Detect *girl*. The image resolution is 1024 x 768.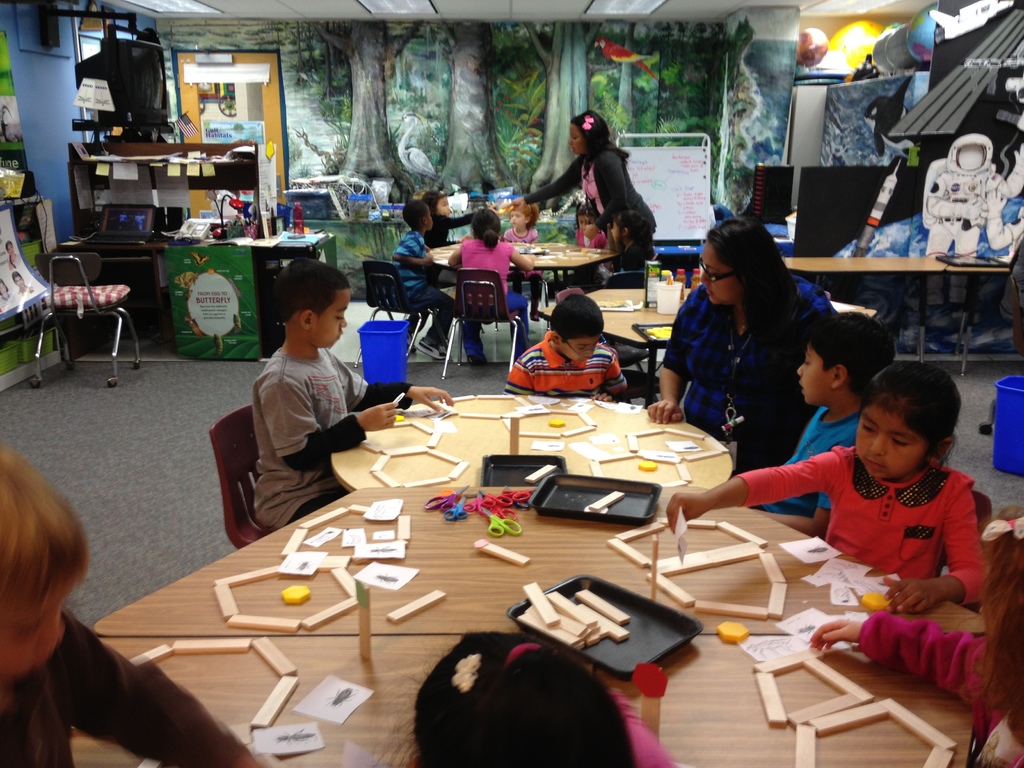
531/206/659/319.
